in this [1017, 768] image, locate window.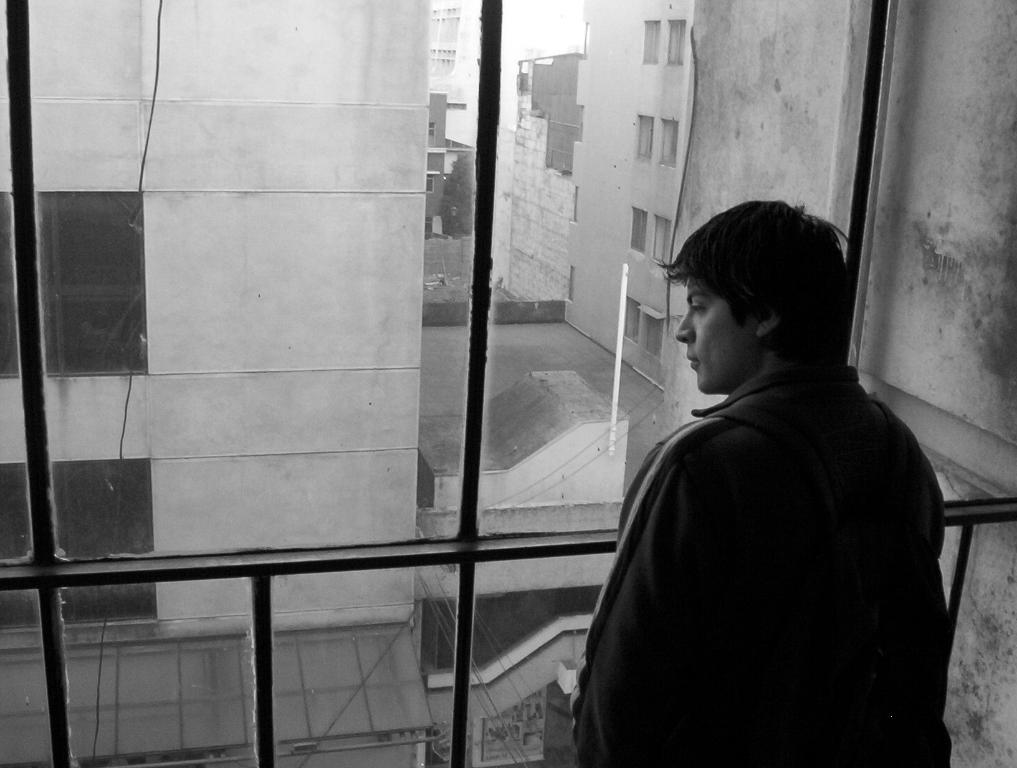
Bounding box: locate(650, 219, 669, 263).
